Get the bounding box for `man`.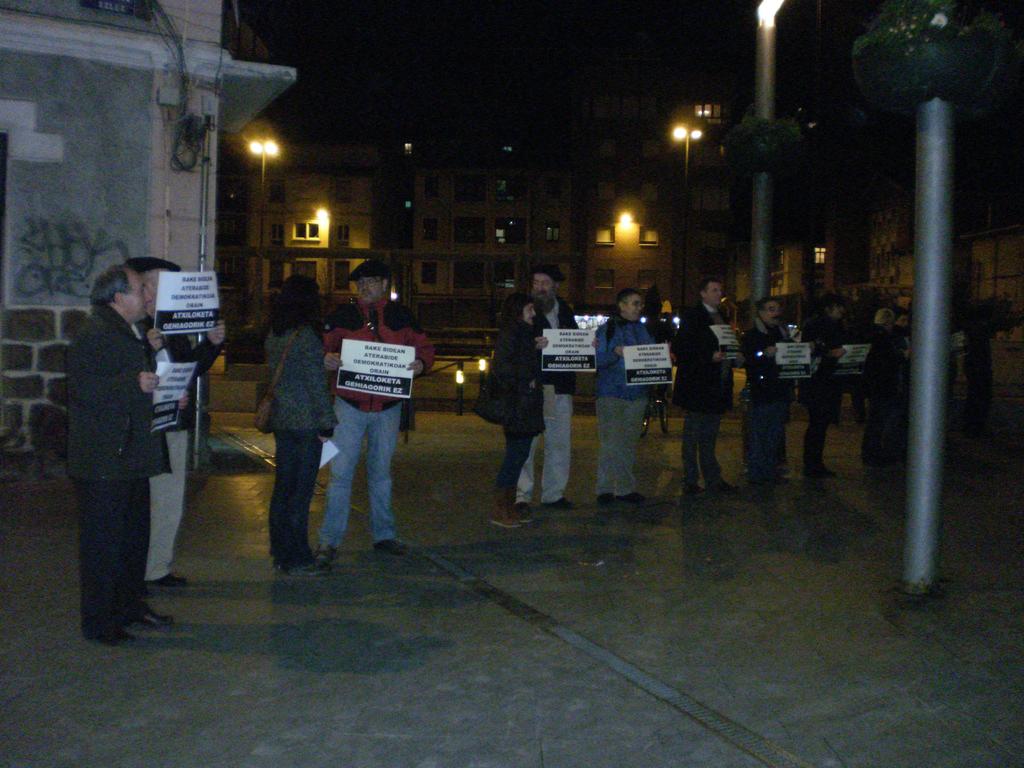
593:286:669:502.
